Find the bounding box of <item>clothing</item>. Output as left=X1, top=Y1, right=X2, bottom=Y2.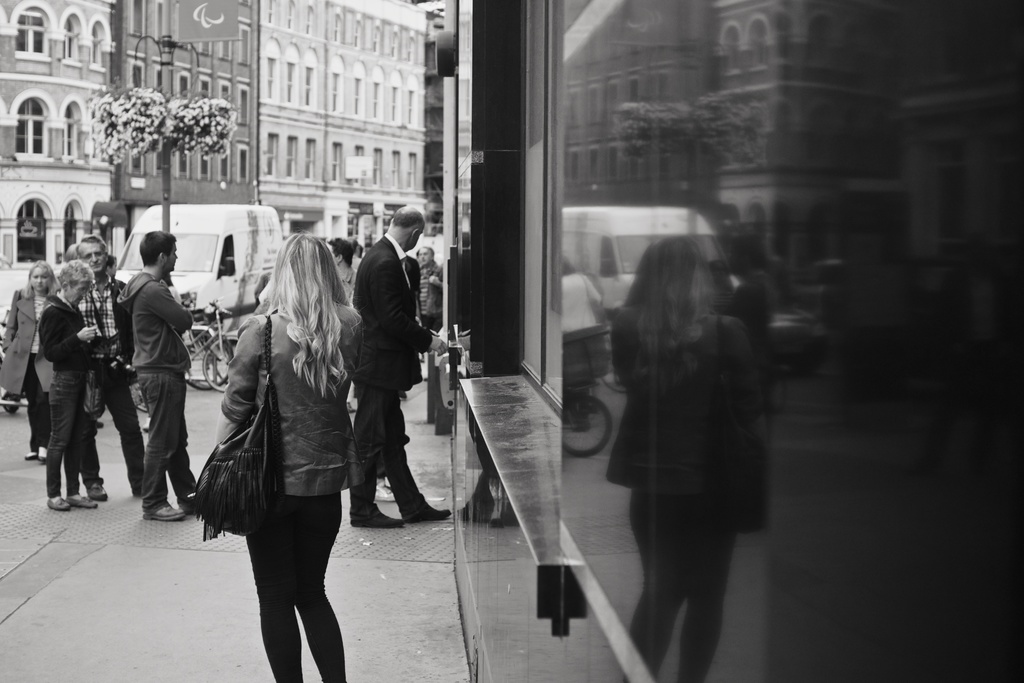
left=114, top=270, right=224, bottom=518.
